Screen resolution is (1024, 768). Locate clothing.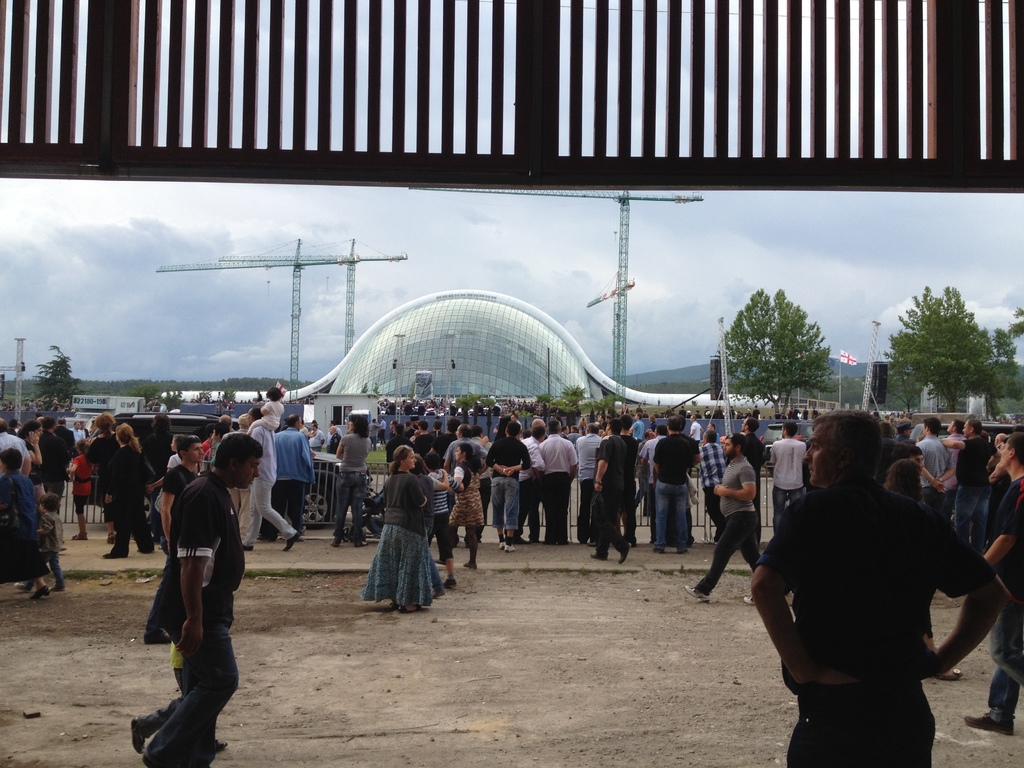
(x1=955, y1=431, x2=991, y2=559).
